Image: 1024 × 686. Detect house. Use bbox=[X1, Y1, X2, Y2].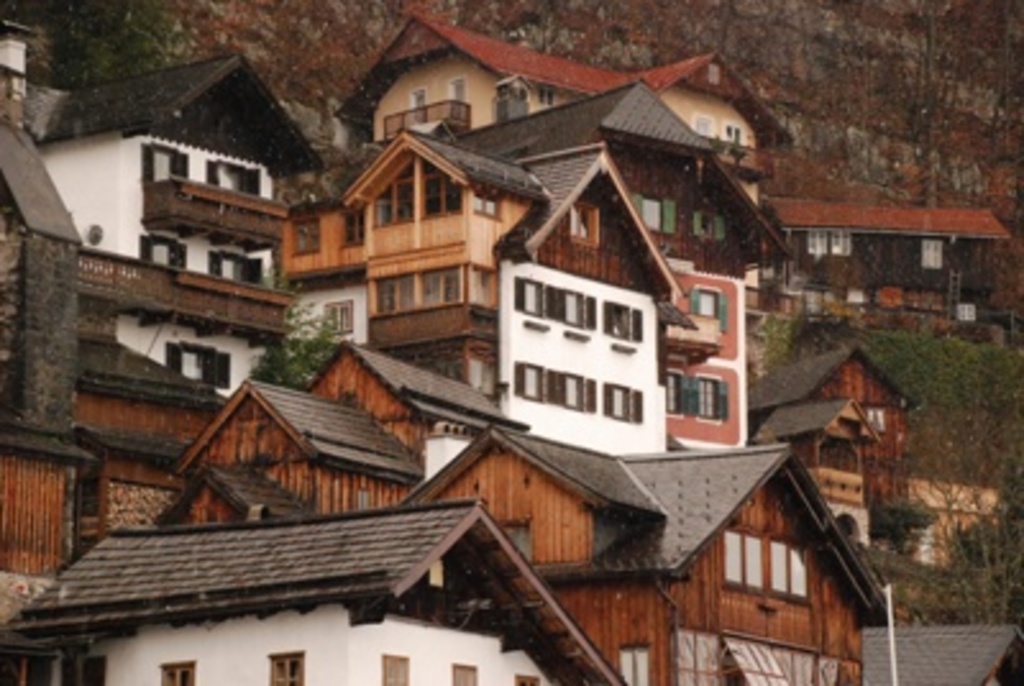
bbox=[33, 41, 330, 402].
